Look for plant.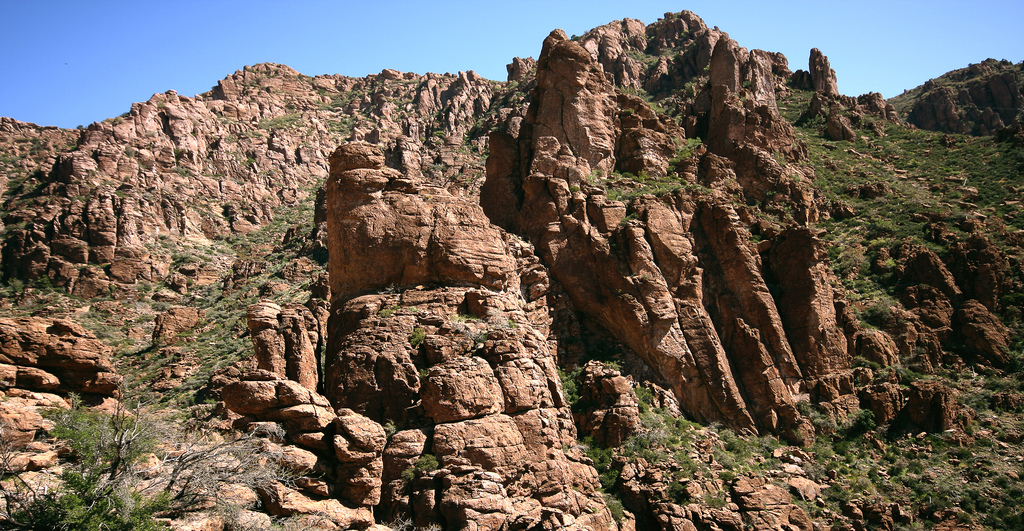
Found: (375,302,403,320).
